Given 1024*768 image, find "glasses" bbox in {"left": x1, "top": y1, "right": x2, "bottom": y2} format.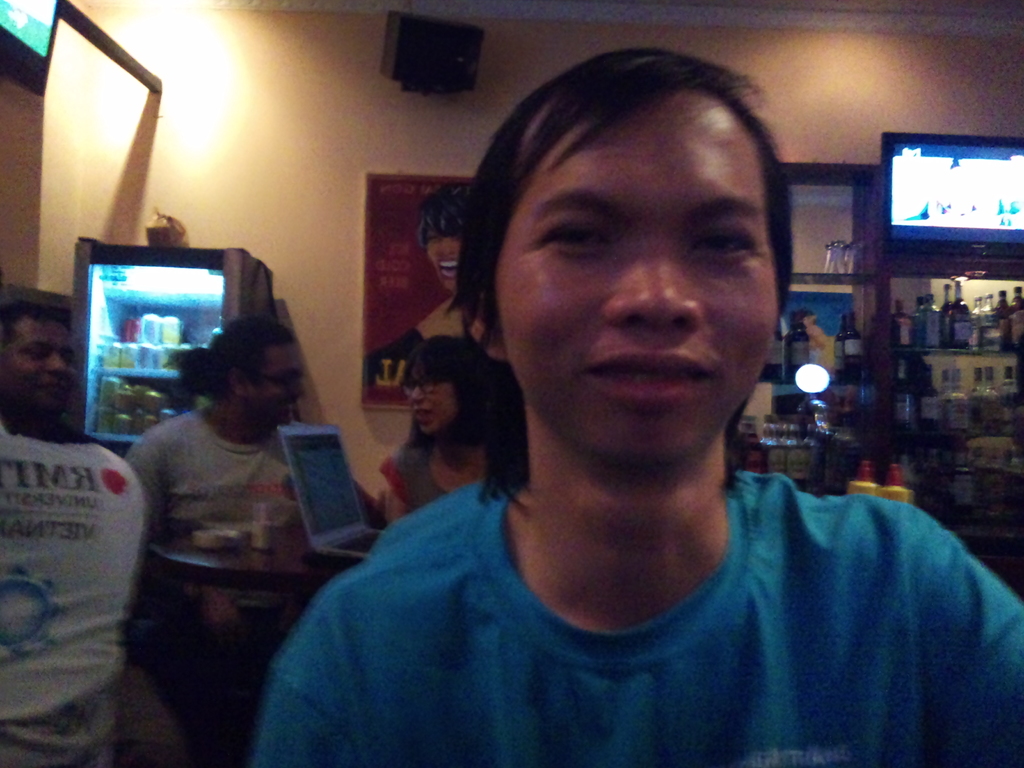
{"left": 396, "top": 374, "right": 451, "bottom": 399}.
